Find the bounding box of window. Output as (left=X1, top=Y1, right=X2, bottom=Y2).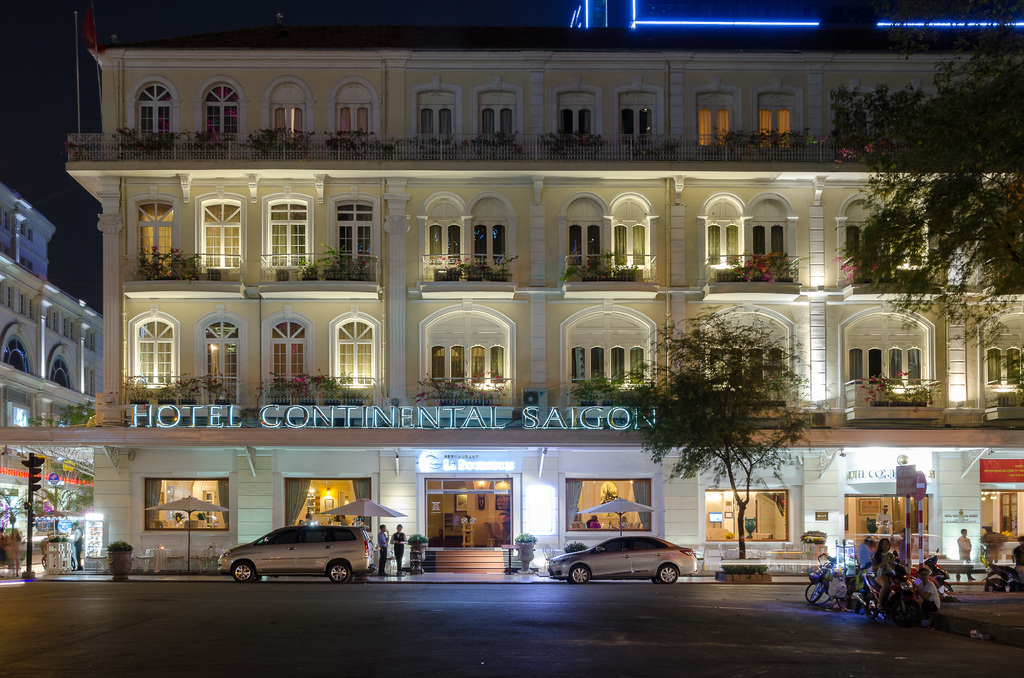
(left=552, top=86, right=605, bottom=141).
